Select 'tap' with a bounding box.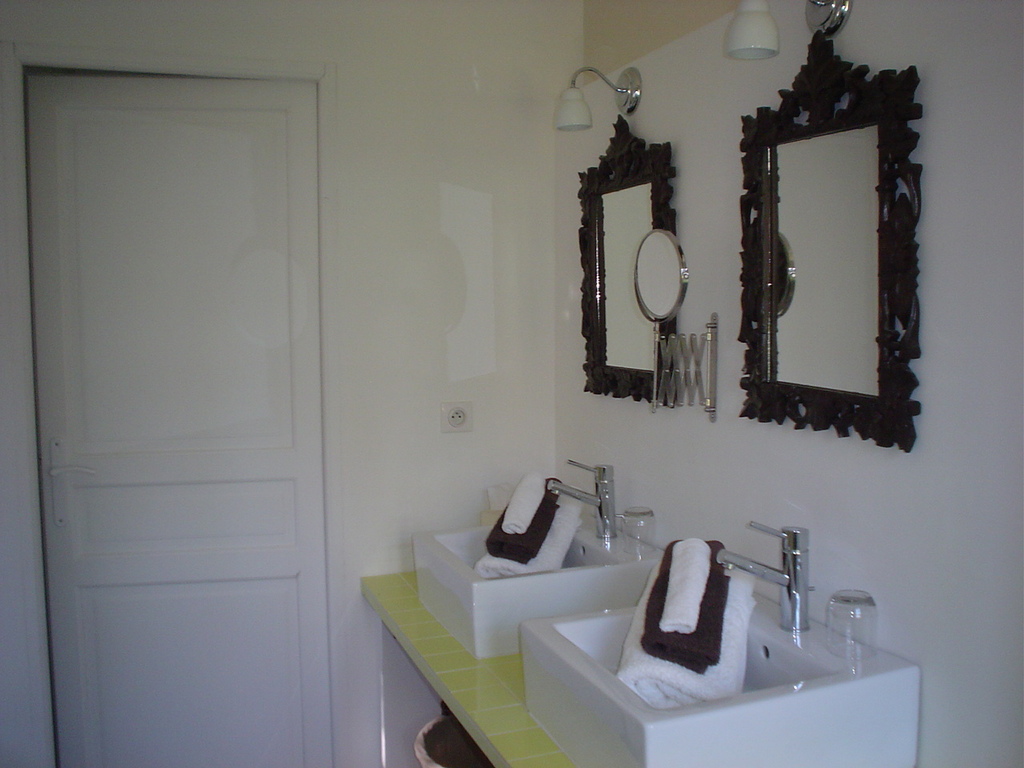
{"x1": 721, "y1": 524, "x2": 811, "y2": 630}.
